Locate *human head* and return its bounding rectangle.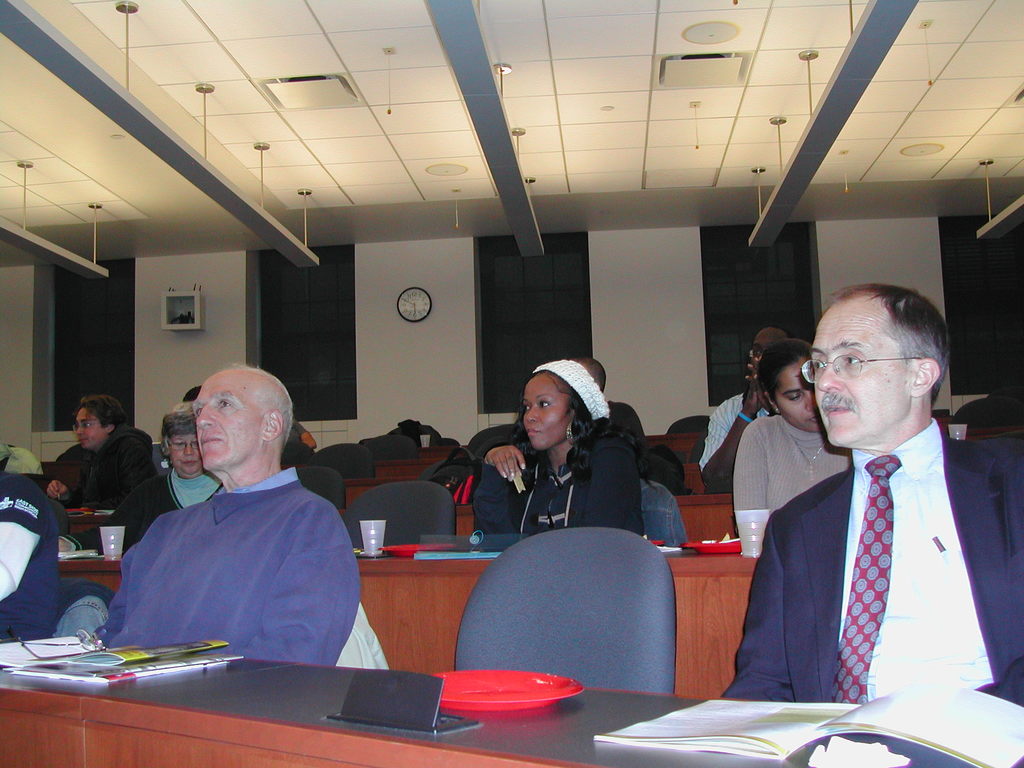
Rect(70, 392, 131, 452).
